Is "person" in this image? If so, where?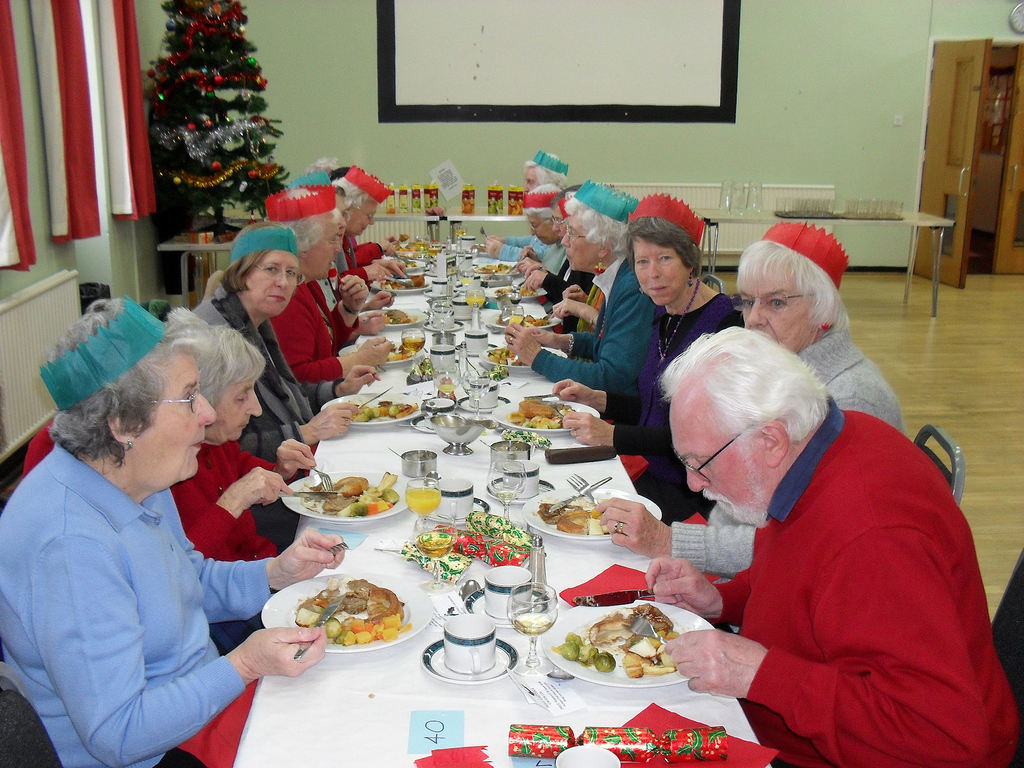
Yes, at x1=558, y1=192, x2=747, y2=526.
